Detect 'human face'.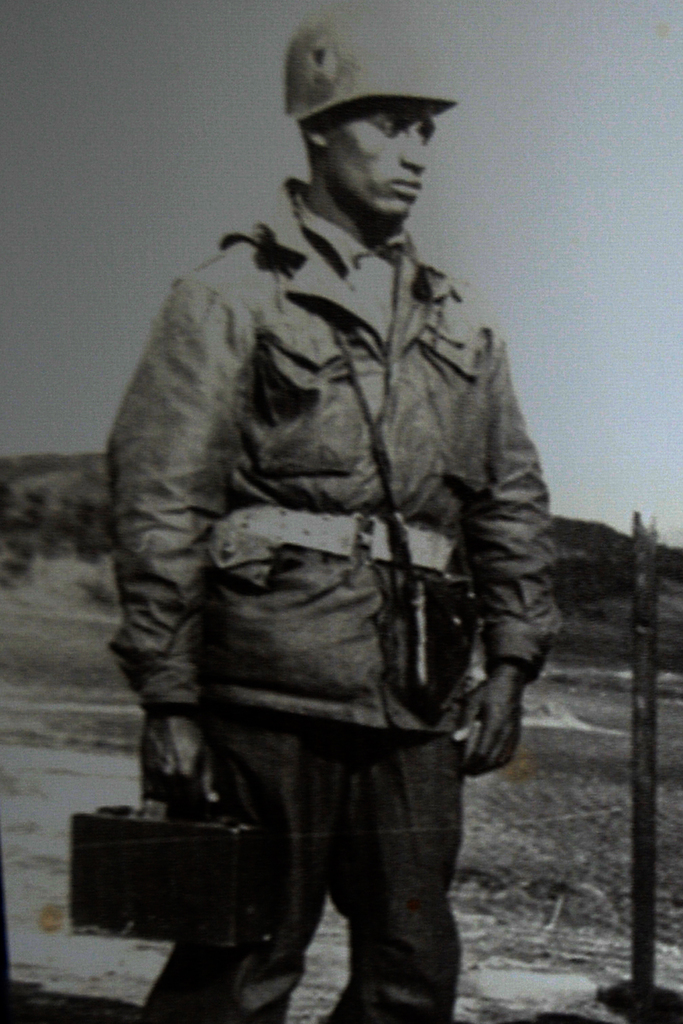
Detected at <region>323, 104, 449, 195</region>.
